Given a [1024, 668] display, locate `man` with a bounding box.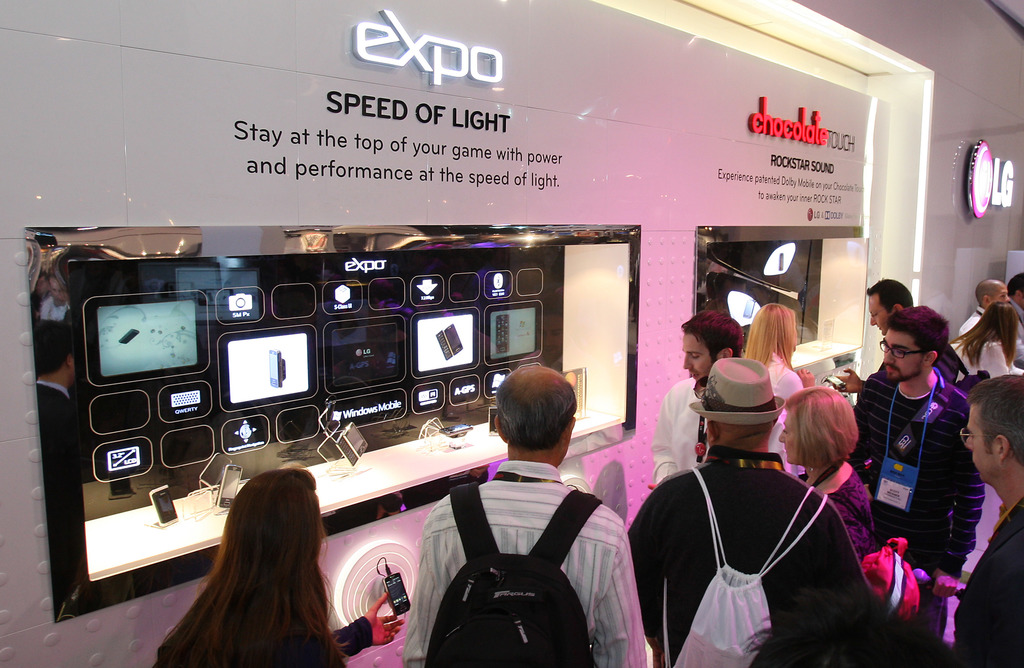
Located: Rect(650, 307, 790, 484).
